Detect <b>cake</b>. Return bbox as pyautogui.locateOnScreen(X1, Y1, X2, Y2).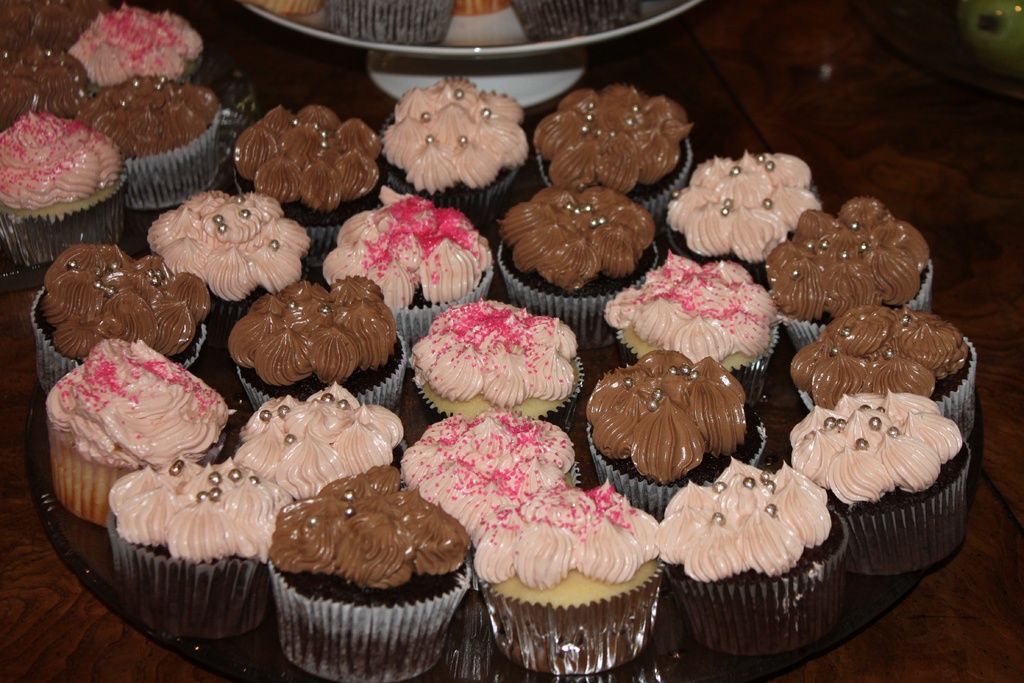
pyautogui.locateOnScreen(662, 144, 829, 285).
